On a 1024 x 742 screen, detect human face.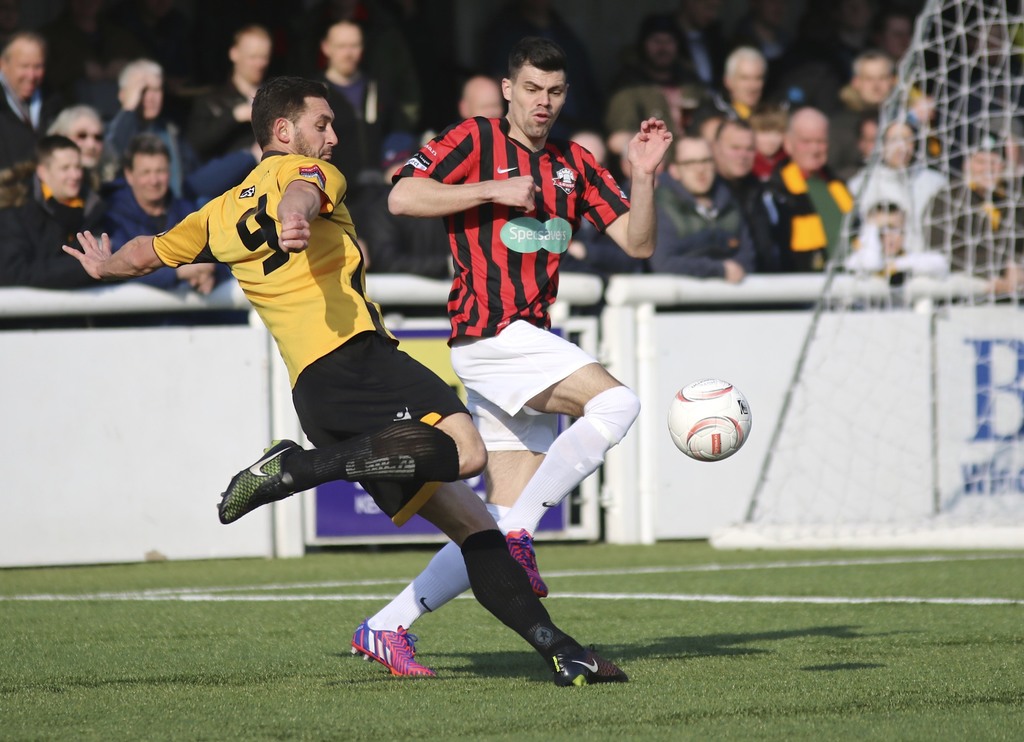
pyautogui.locateOnScreen(792, 120, 831, 172).
